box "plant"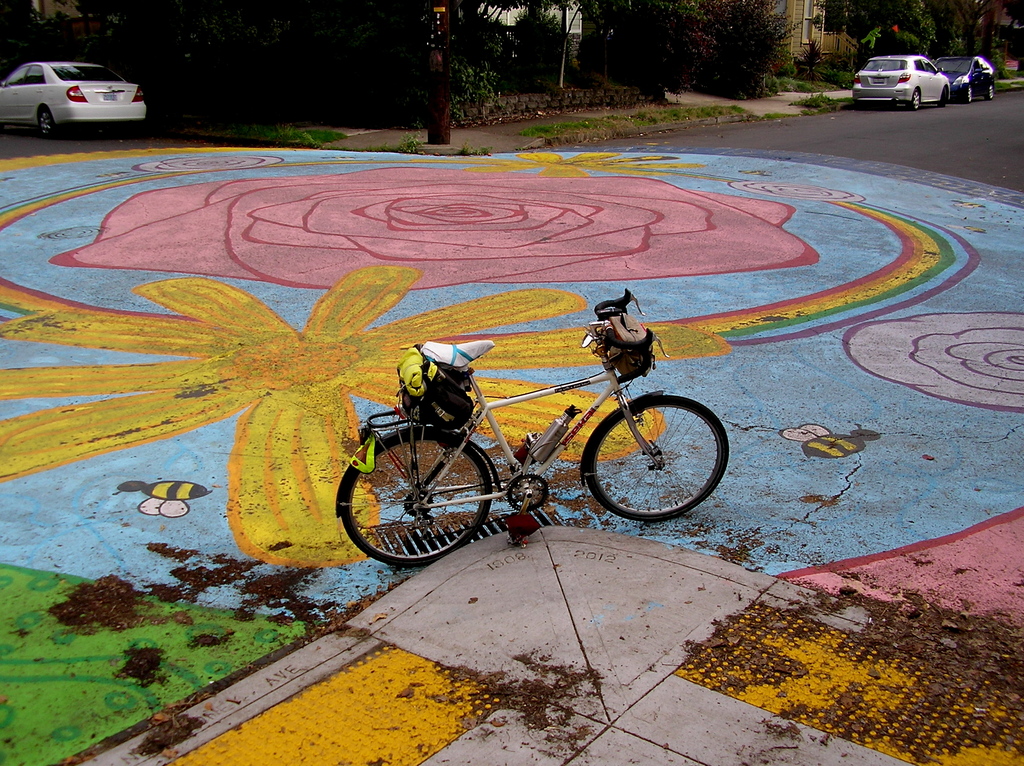
detection(757, 108, 787, 119)
